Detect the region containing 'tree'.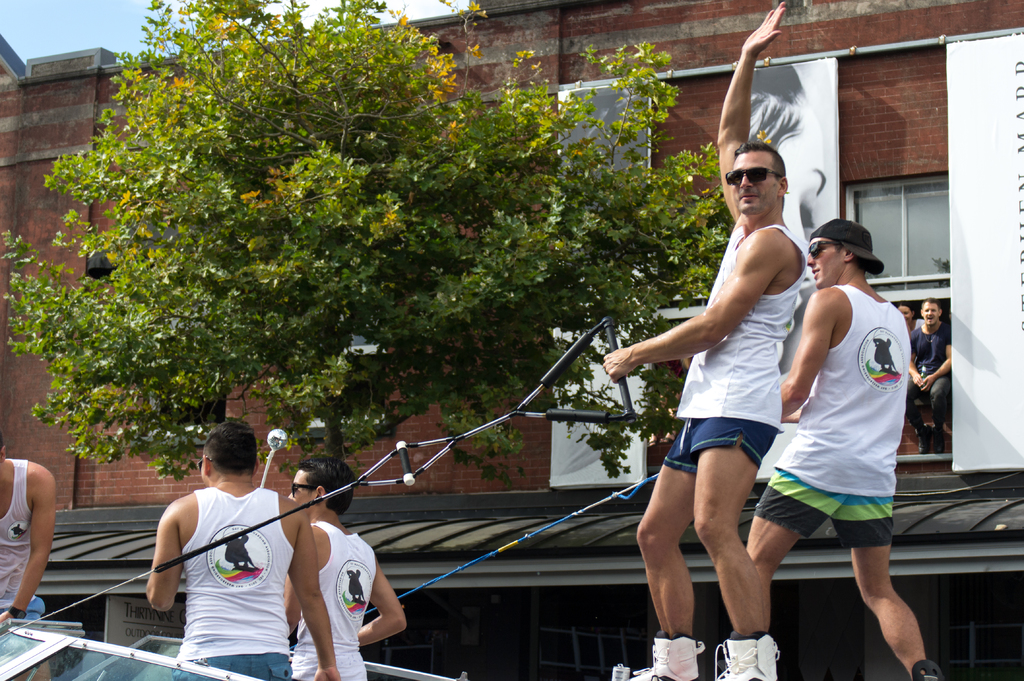
(x1=1, y1=3, x2=729, y2=474).
